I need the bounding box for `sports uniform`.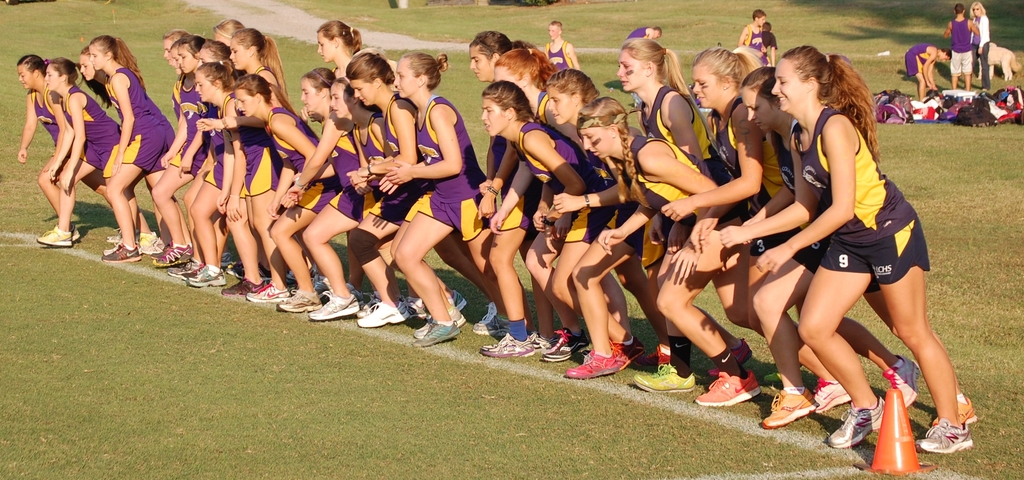
Here it is: locate(648, 129, 726, 265).
